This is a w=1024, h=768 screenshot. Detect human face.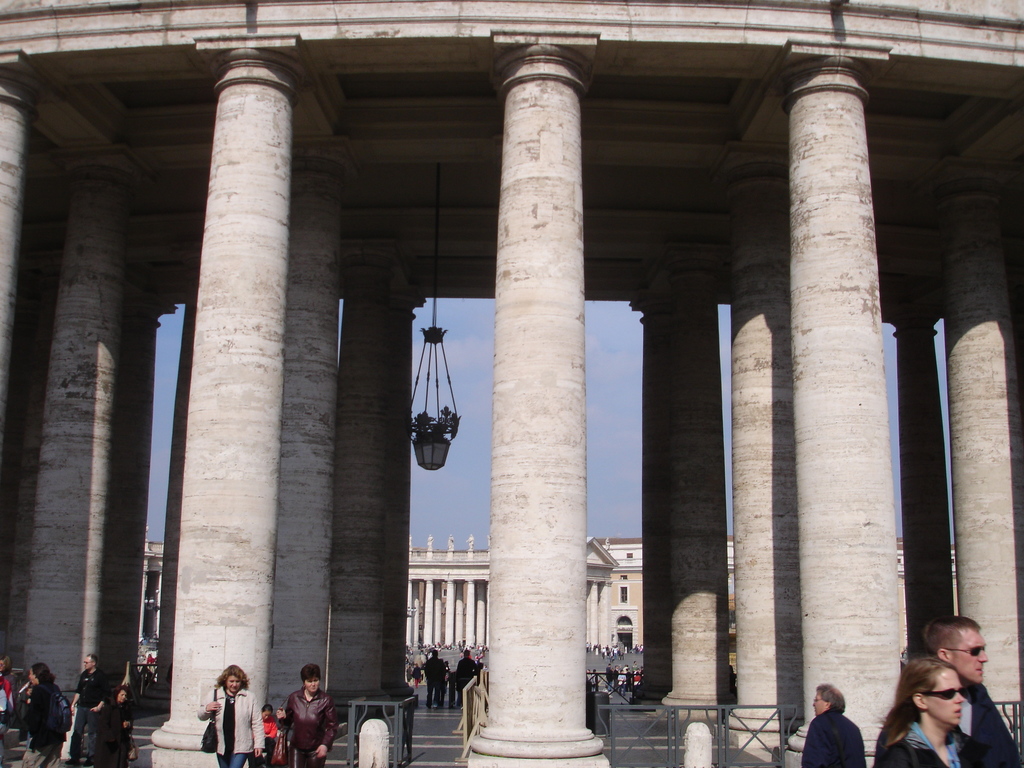
{"left": 308, "top": 679, "right": 319, "bottom": 691}.
